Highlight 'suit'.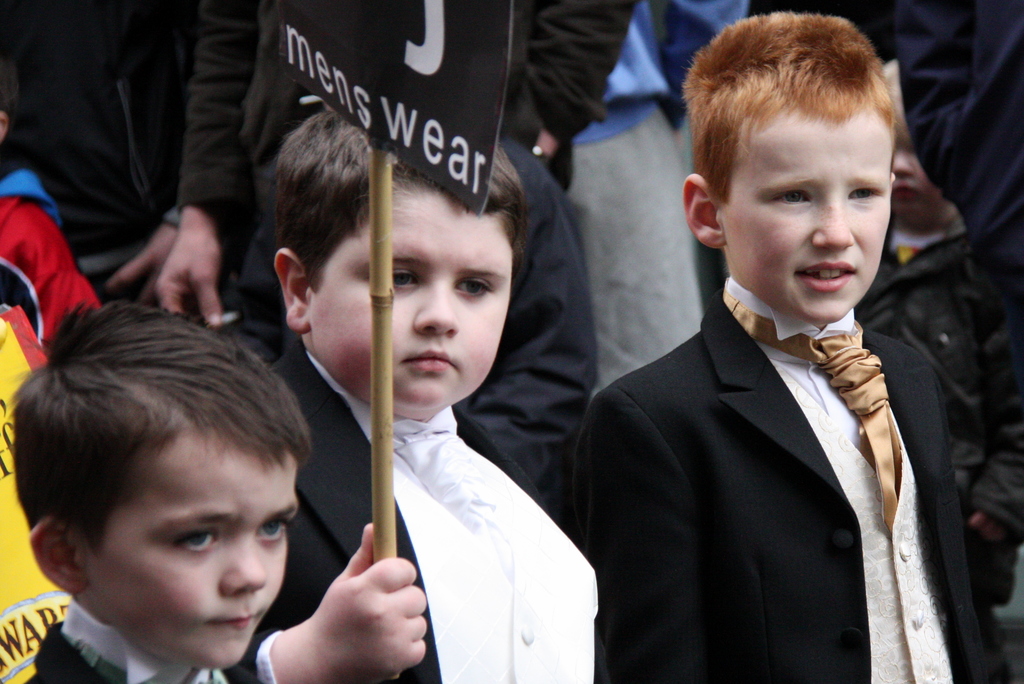
Highlighted region: rect(557, 165, 991, 676).
